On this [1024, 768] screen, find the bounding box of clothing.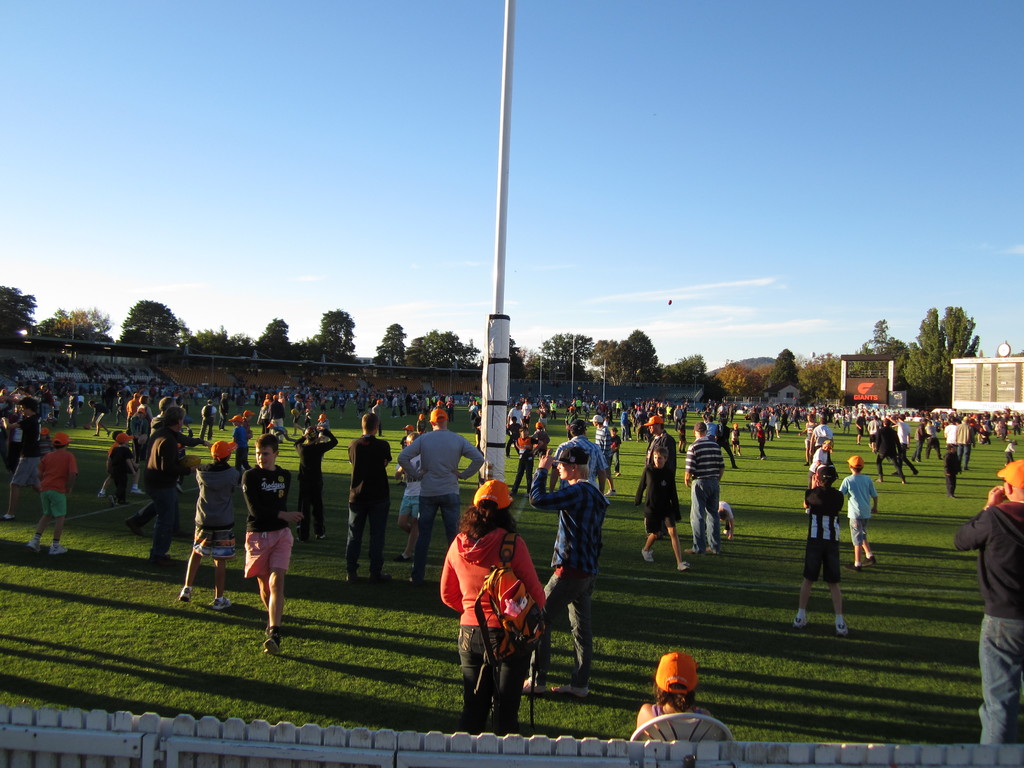
Bounding box: 631, 462, 683, 539.
